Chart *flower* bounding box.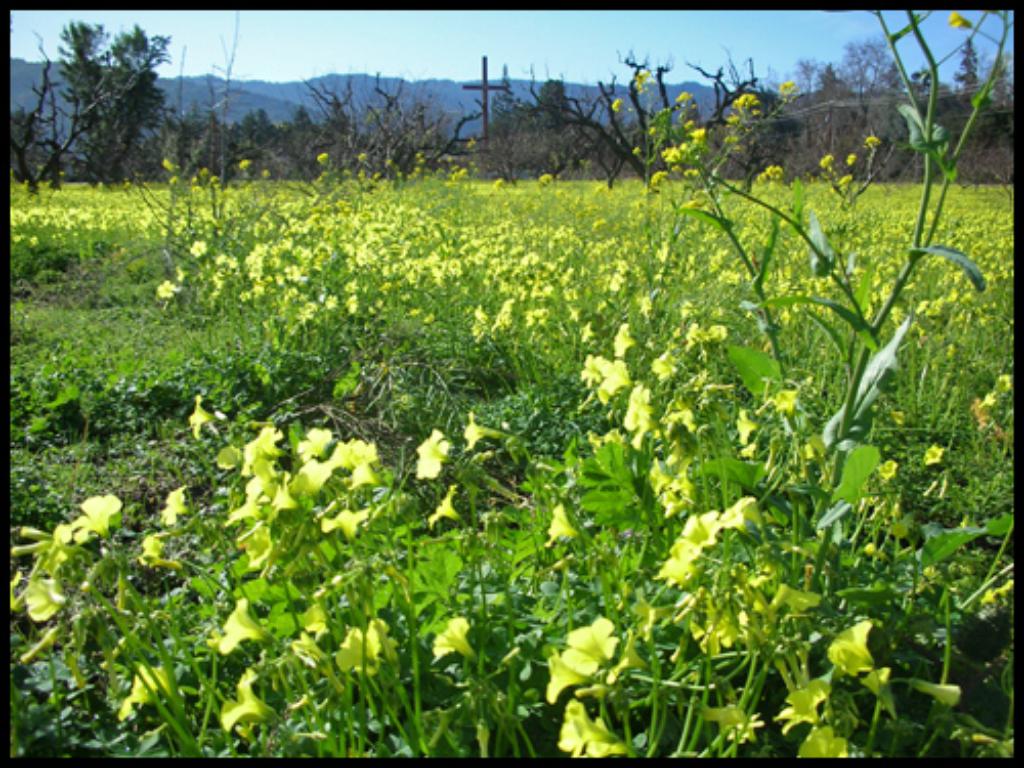
Charted: bbox(219, 670, 279, 733).
